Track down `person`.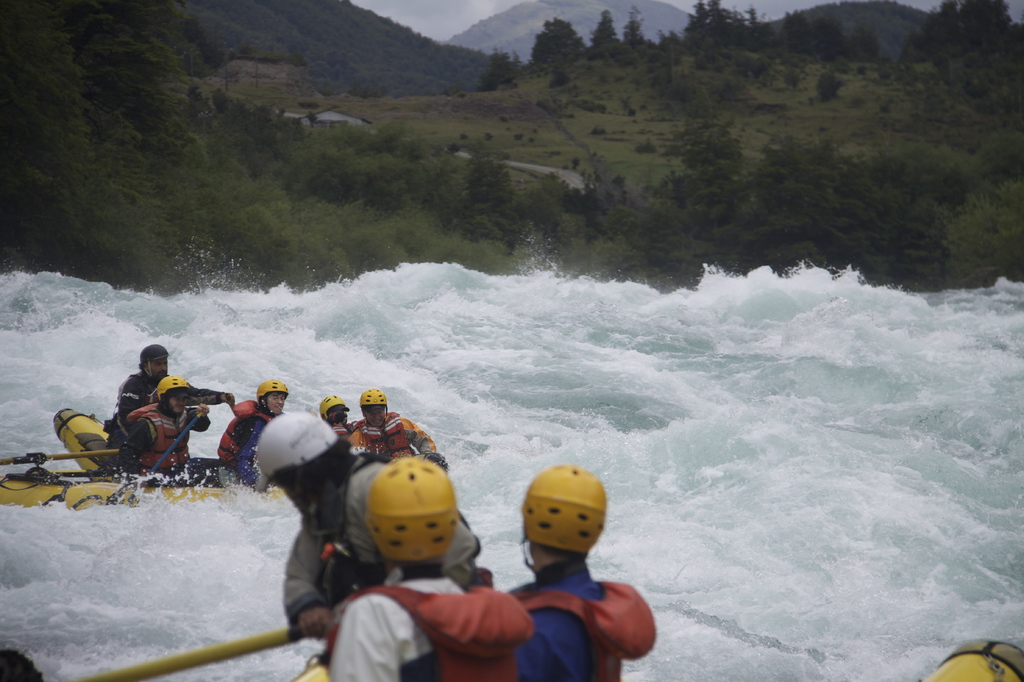
Tracked to <box>216,378,284,480</box>.
